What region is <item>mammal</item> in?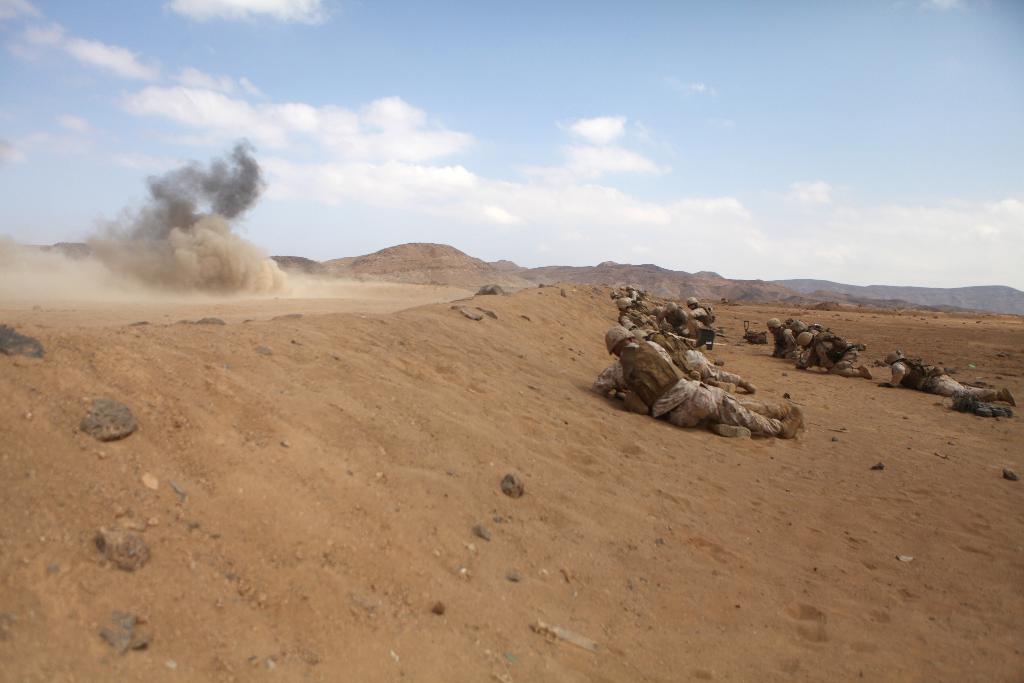
{"x1": 792, "y1": 329, "x2": 872, "y2": 379}.
